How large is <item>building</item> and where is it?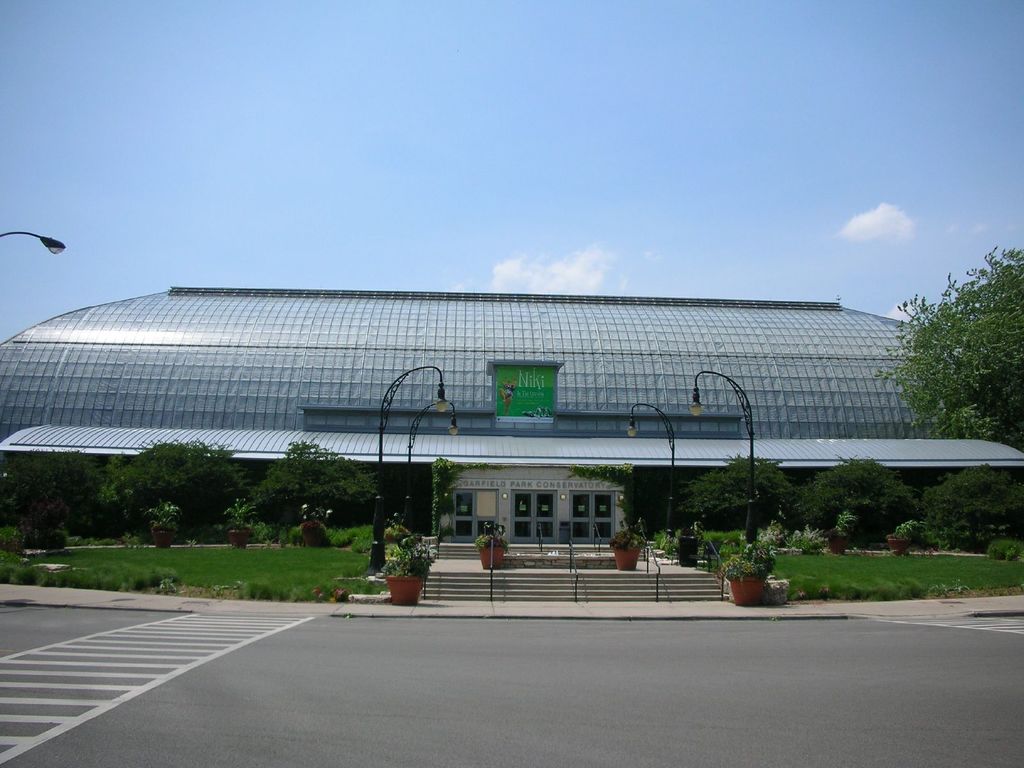
Bounding box: <bbox>0, 280, 1023, 545</bbox>.
